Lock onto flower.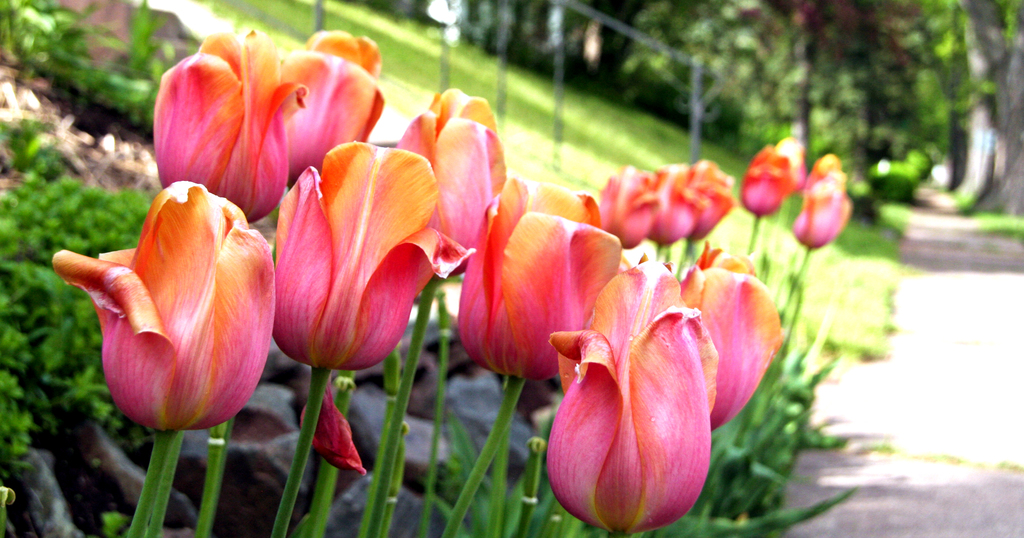
Locked: bbox=[772, 134, 809, 197].
